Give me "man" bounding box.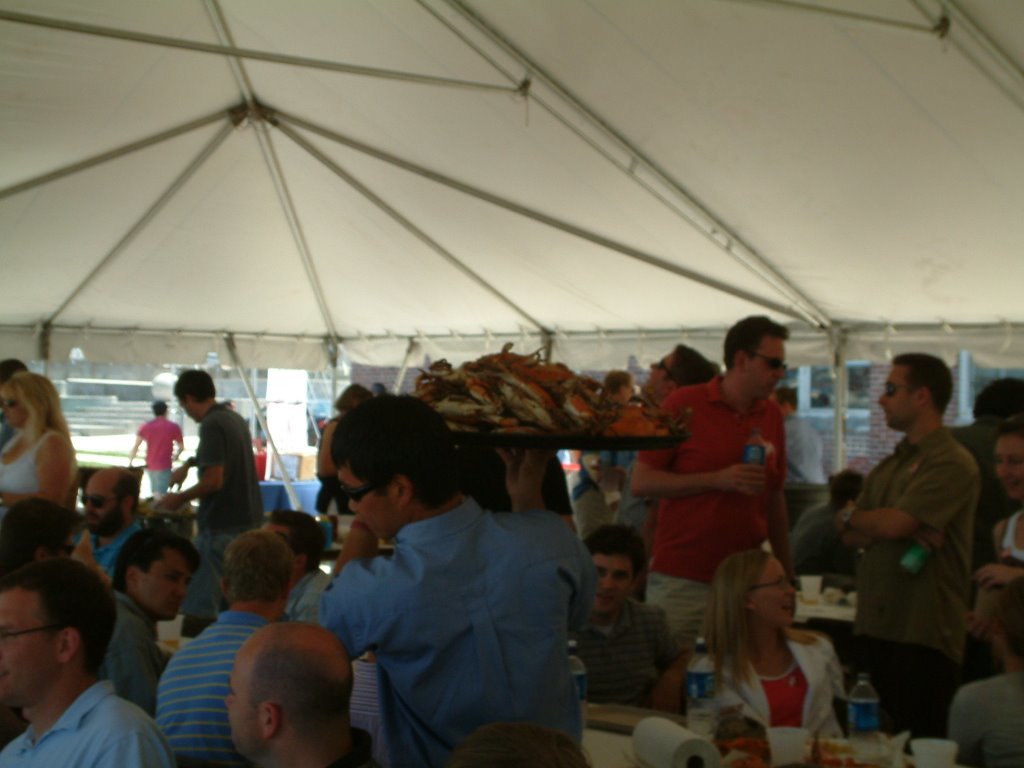
crop(154, 531, 294, 767).
